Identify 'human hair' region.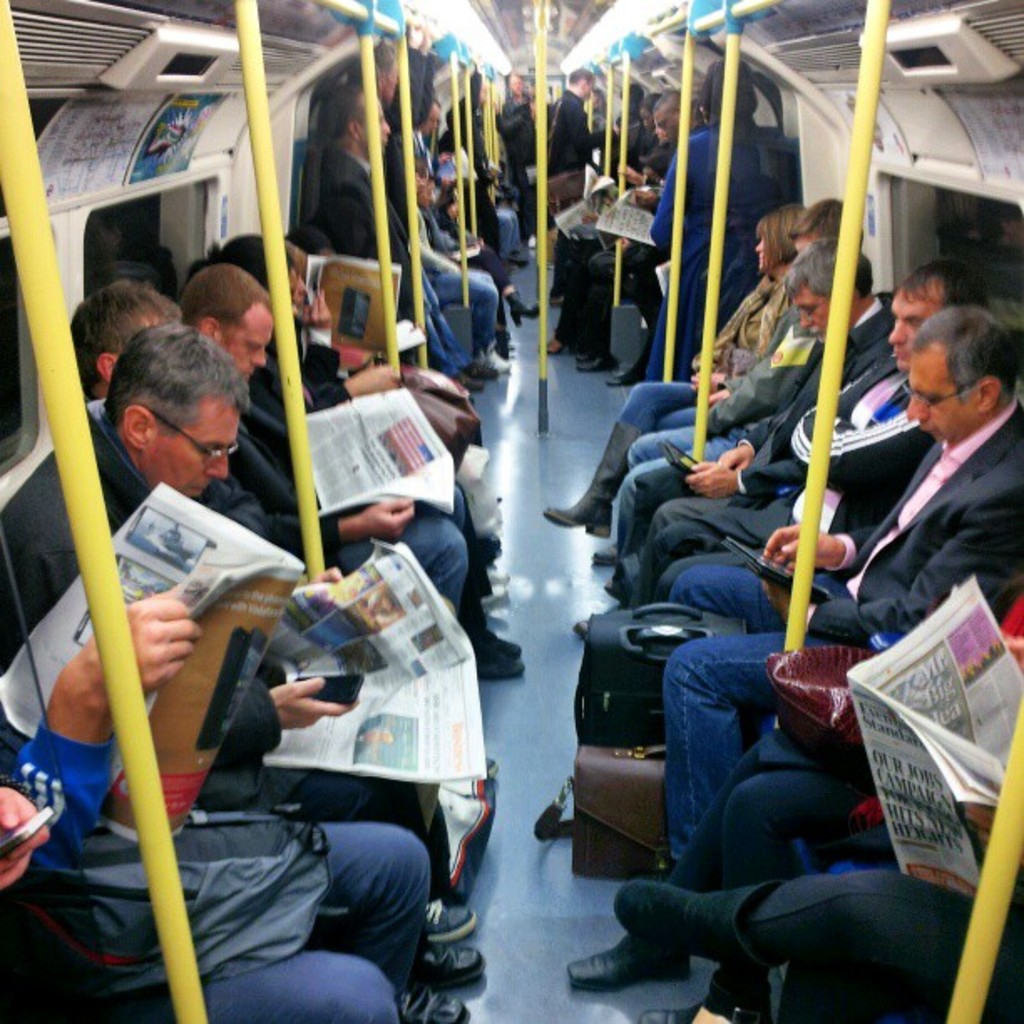
Region: [left=72, top=274, right=172, bottom=390].
